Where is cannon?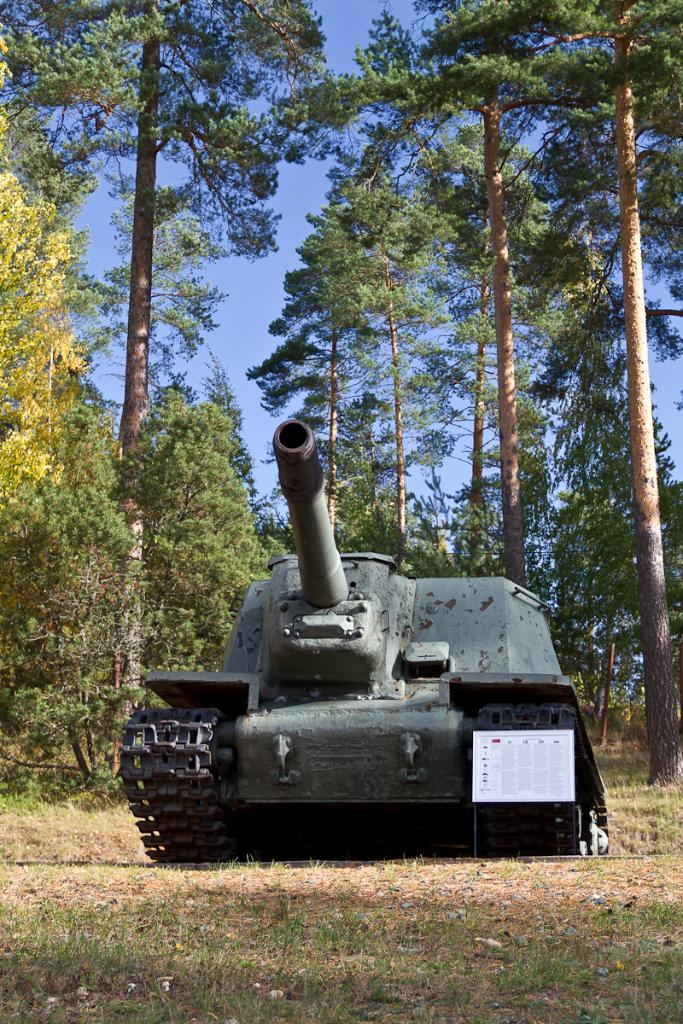
pyautogui.locateOnScreen(118, 418, 608, 864).
